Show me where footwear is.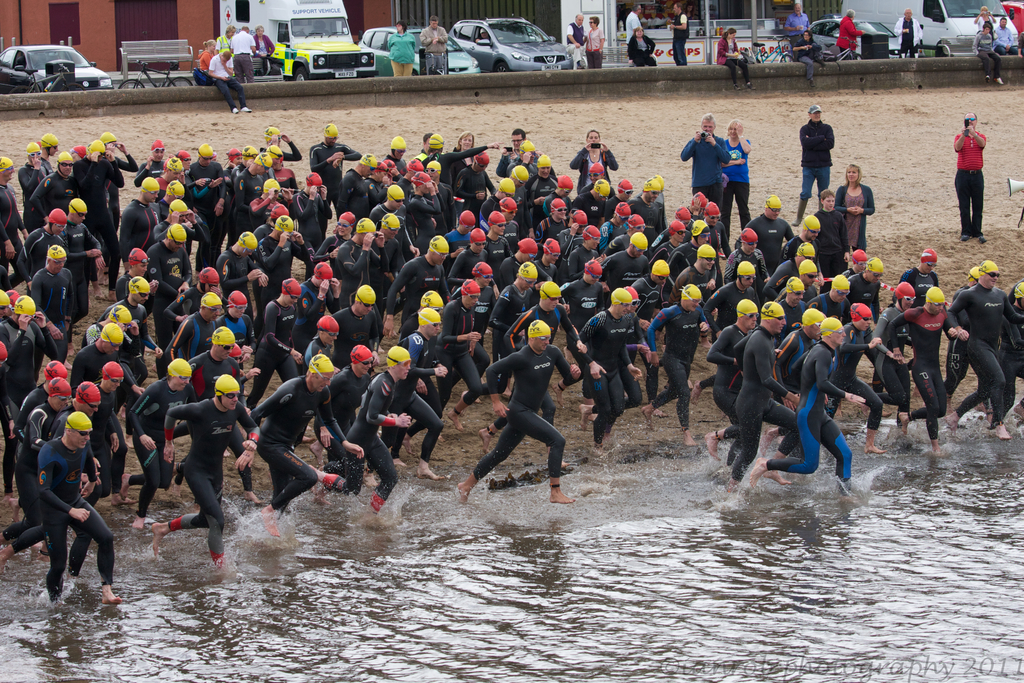
footwear is at x1=232 y1=106 x2=237 y2=114.
